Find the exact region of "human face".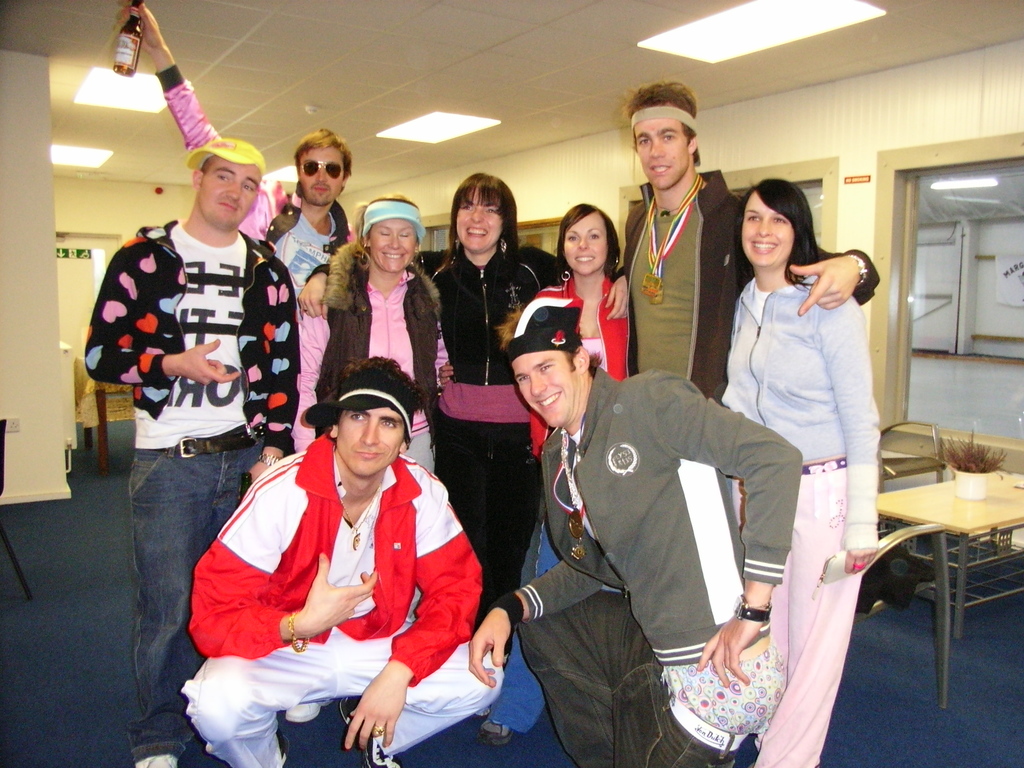
Exact region: <bbox>338, 405, 400, 471</bbox>.
